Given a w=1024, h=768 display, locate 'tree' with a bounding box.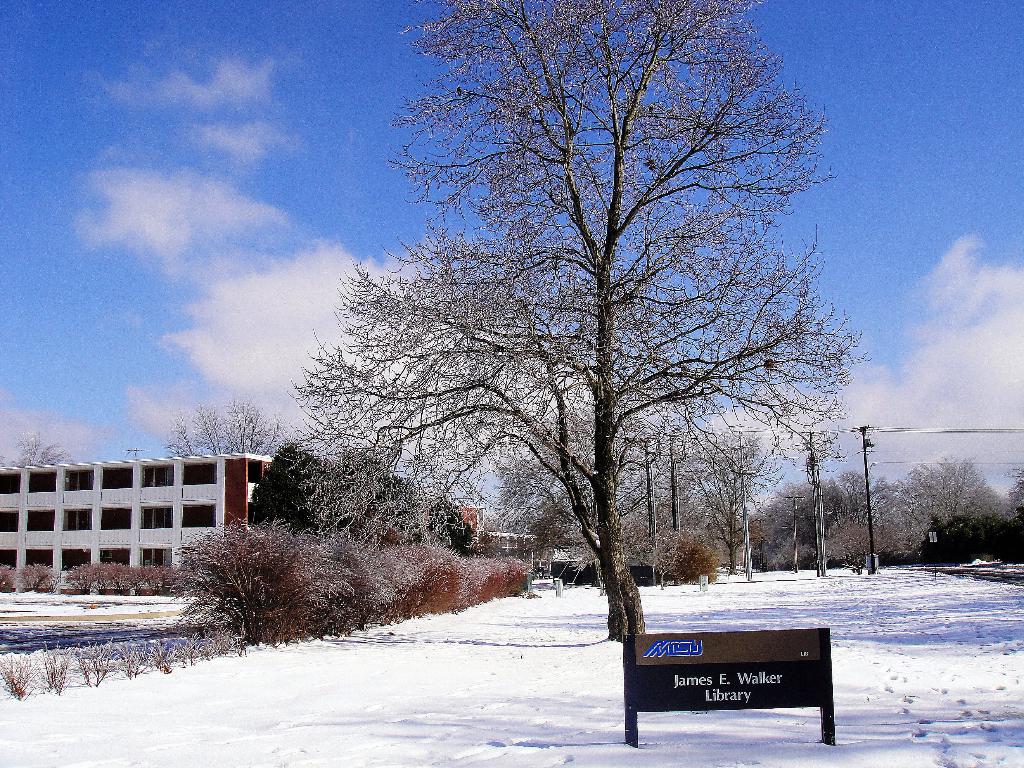
Located: [297,267,657,637].
